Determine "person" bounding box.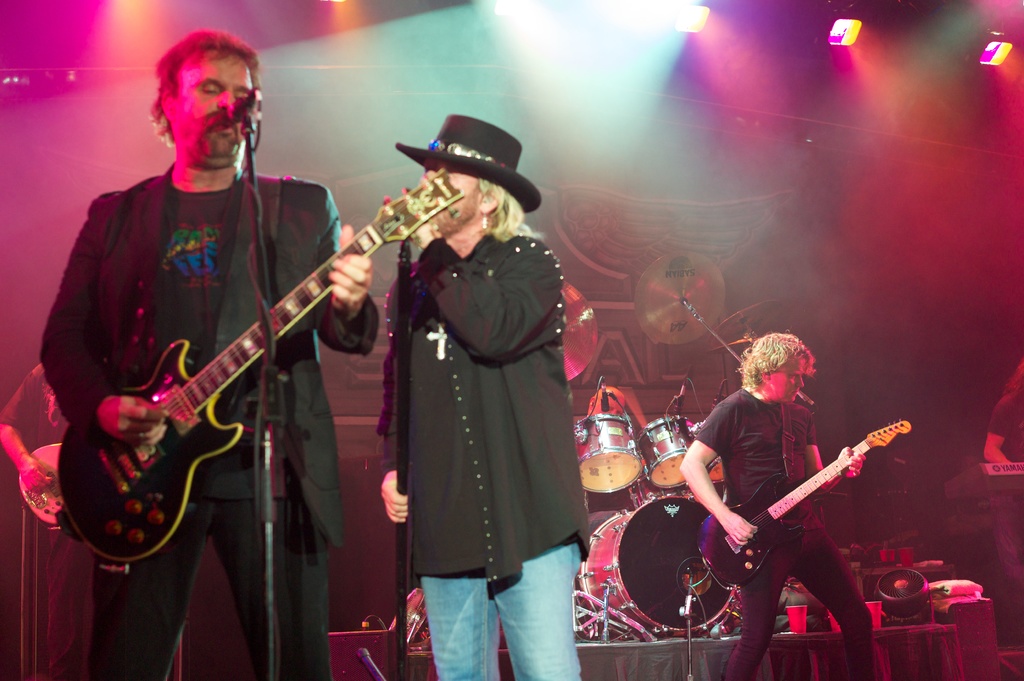
Determined: <bbox>384, 105, 598, 680</bbox>.
